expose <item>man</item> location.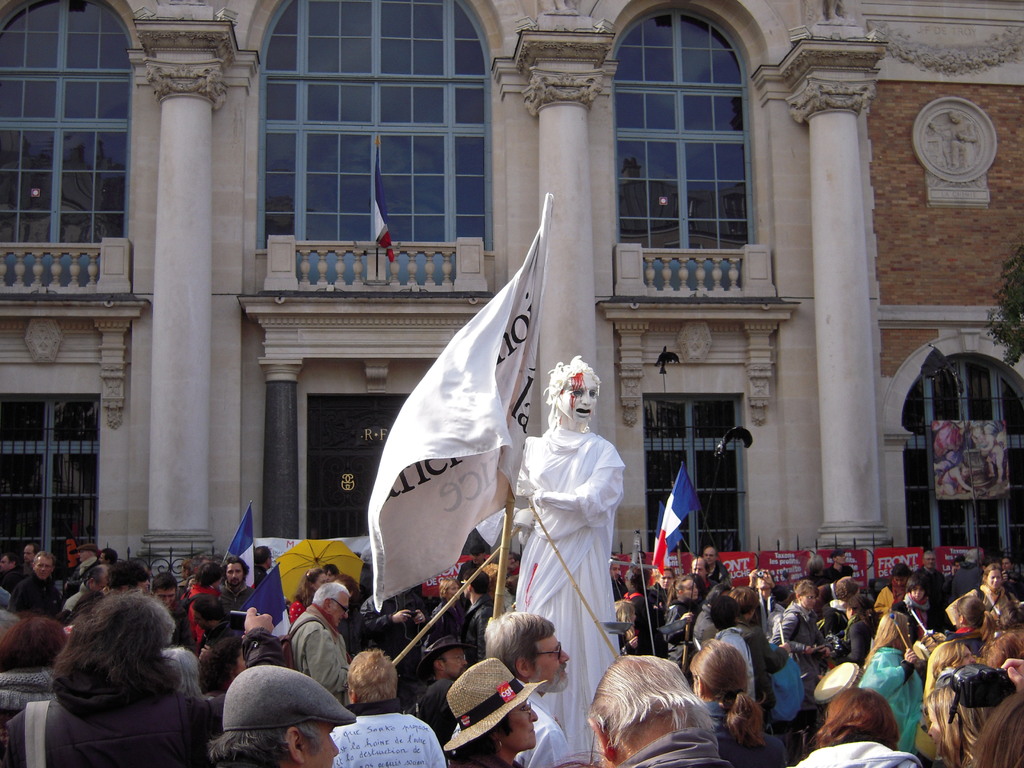
Exposed at 358/589/429/698.
